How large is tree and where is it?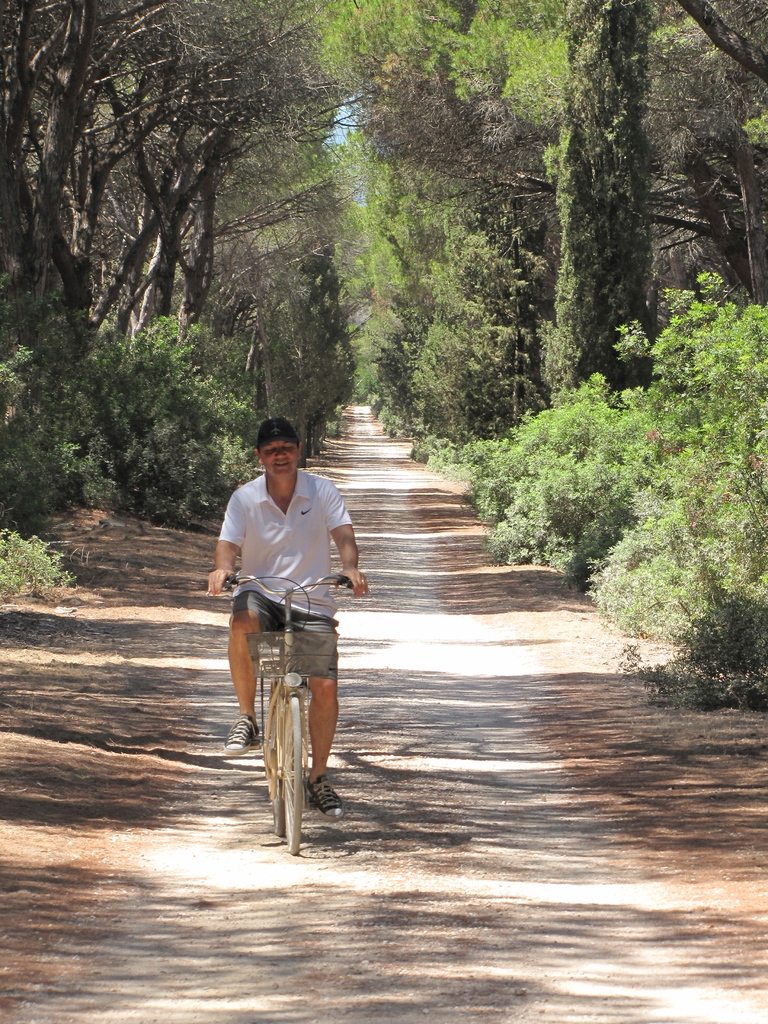
Bounding box: bbox(4, 0, 758, 691).
